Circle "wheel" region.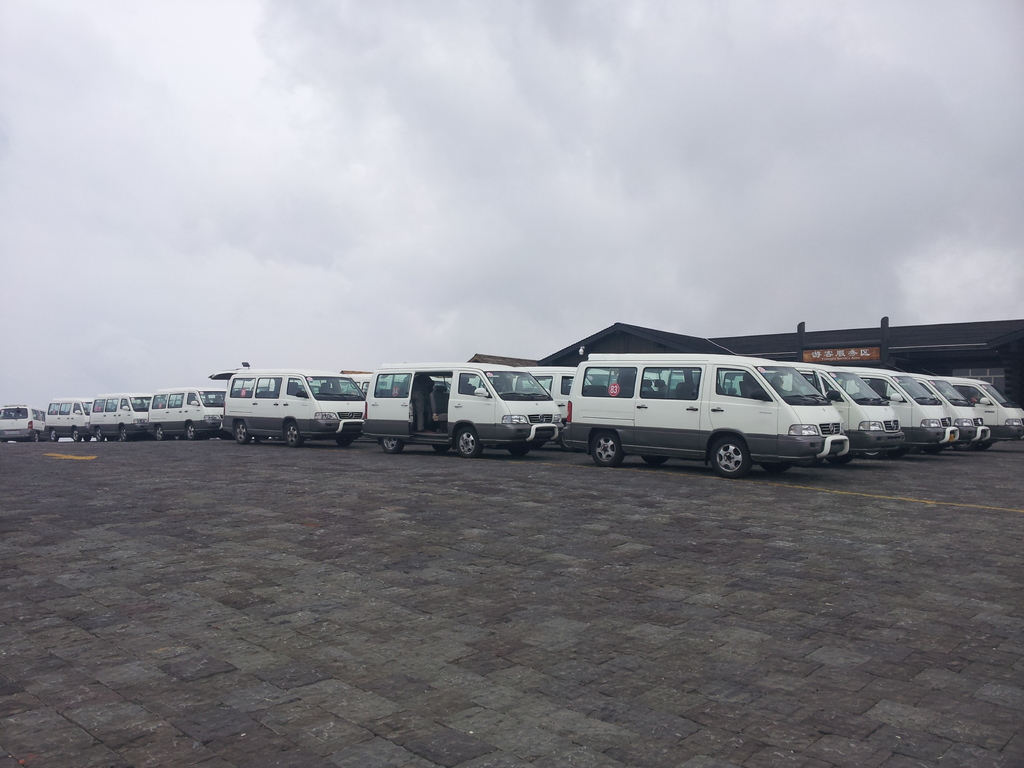
Region: box(591, 431, 624, 468).
